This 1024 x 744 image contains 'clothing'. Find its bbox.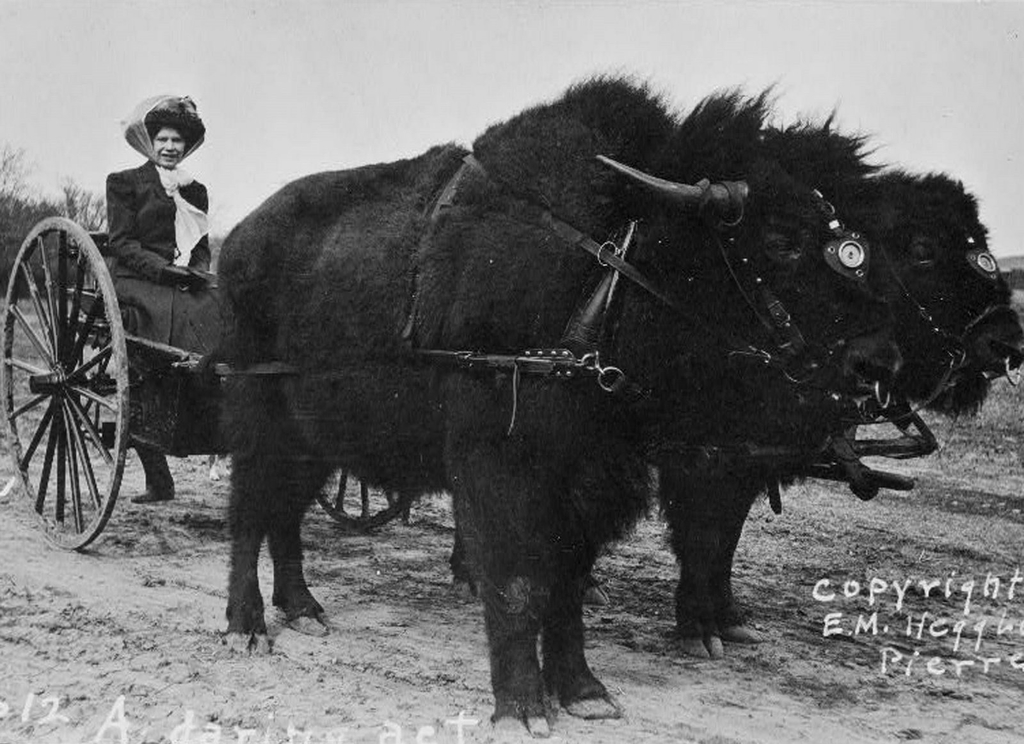
bbox=[93, 125, 211, 259].
